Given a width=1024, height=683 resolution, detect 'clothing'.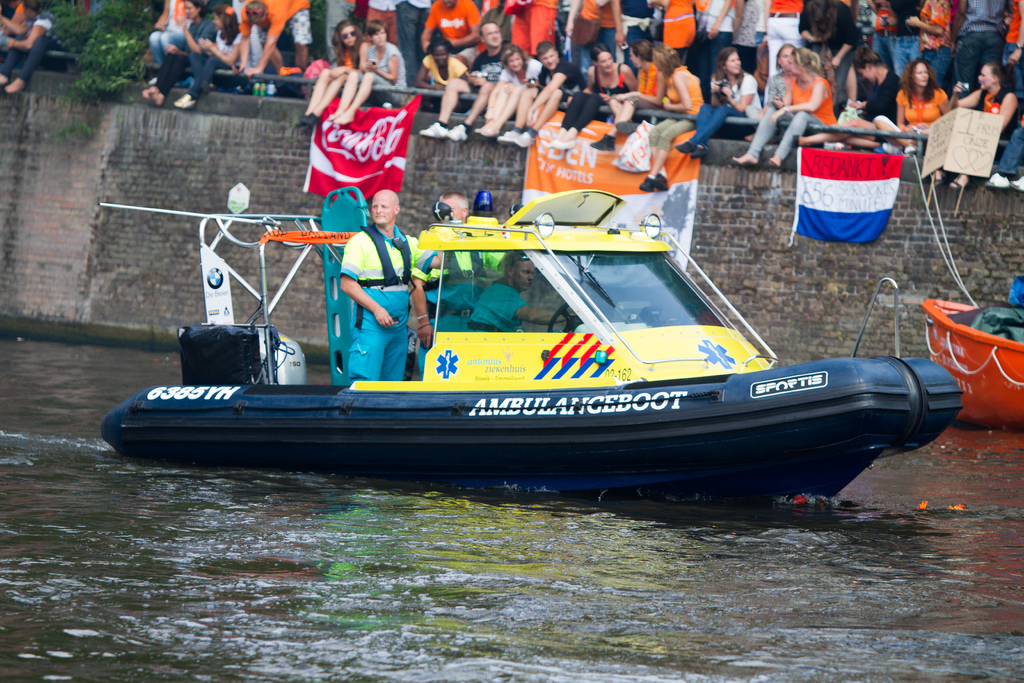
(874, 86, 948, 161).
